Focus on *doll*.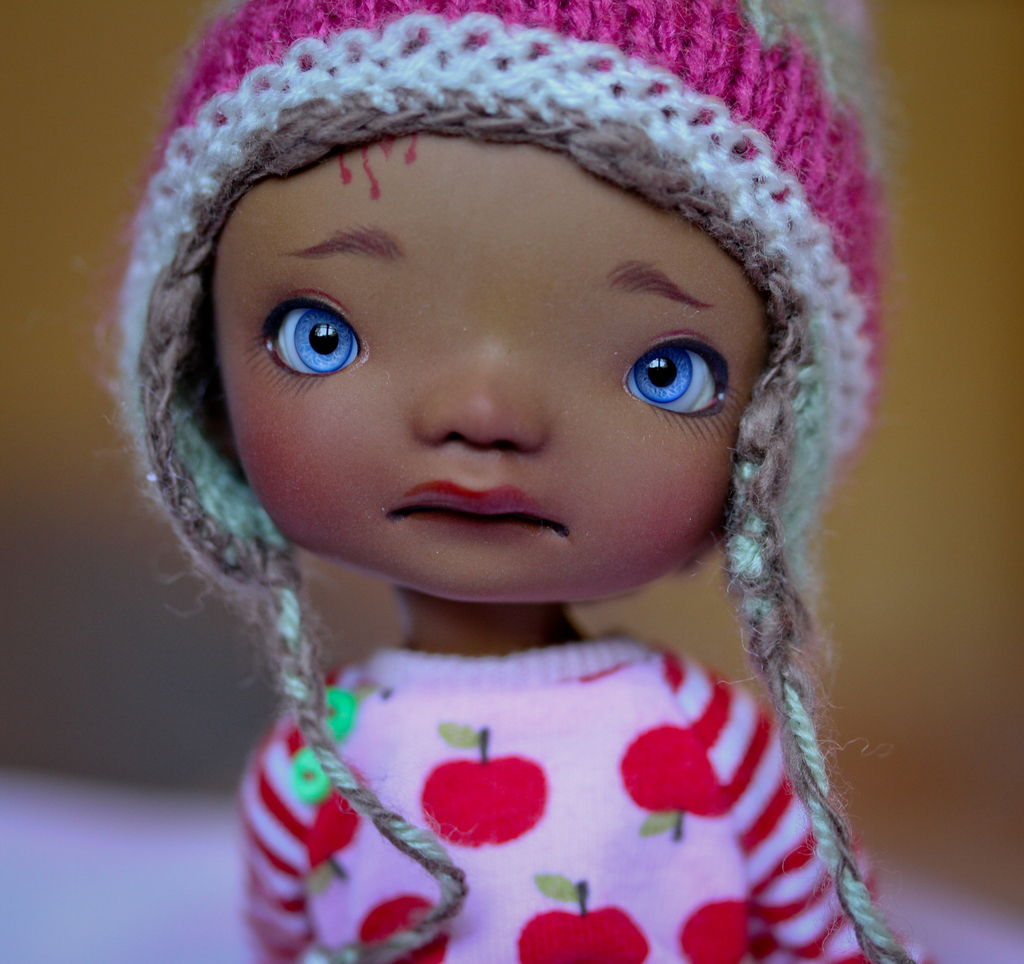
Focused at box=[91, 0, 922, 963].
